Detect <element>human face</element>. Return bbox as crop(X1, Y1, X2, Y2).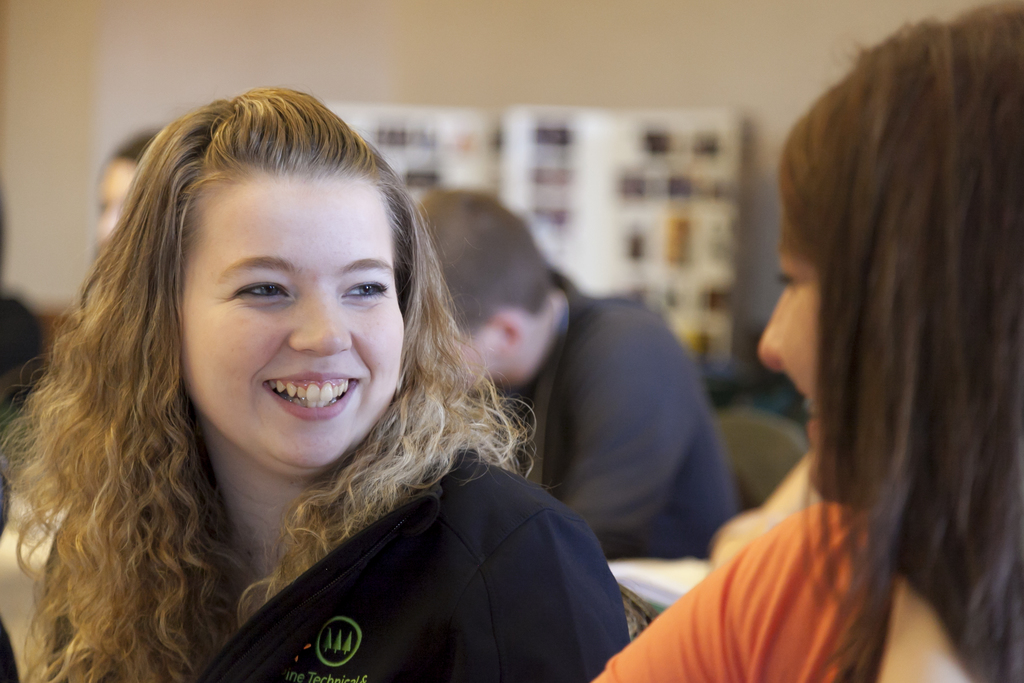
crop(760, 245, 819, 483).
